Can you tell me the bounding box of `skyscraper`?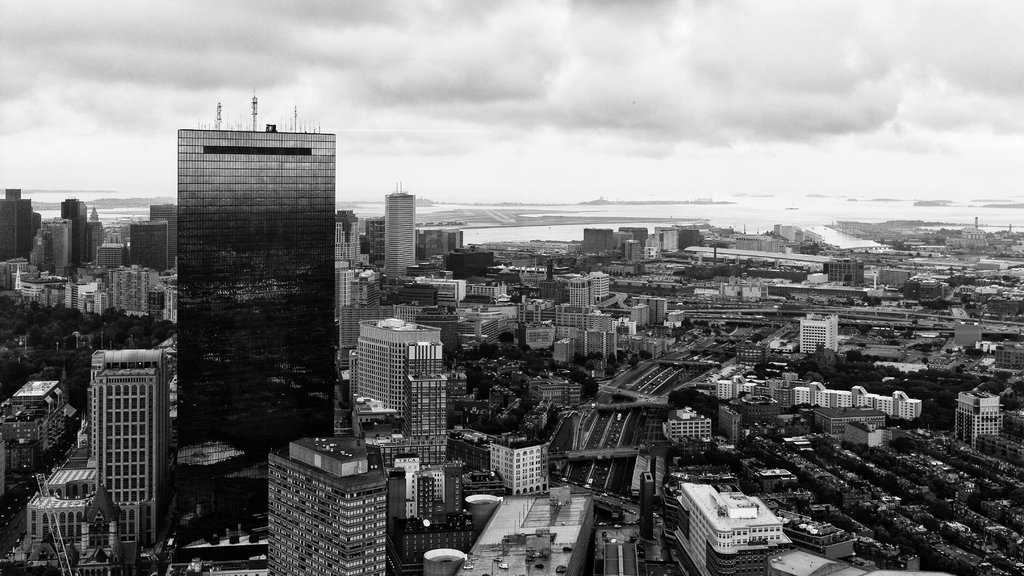
select_region(809, 378, 817, 404).
